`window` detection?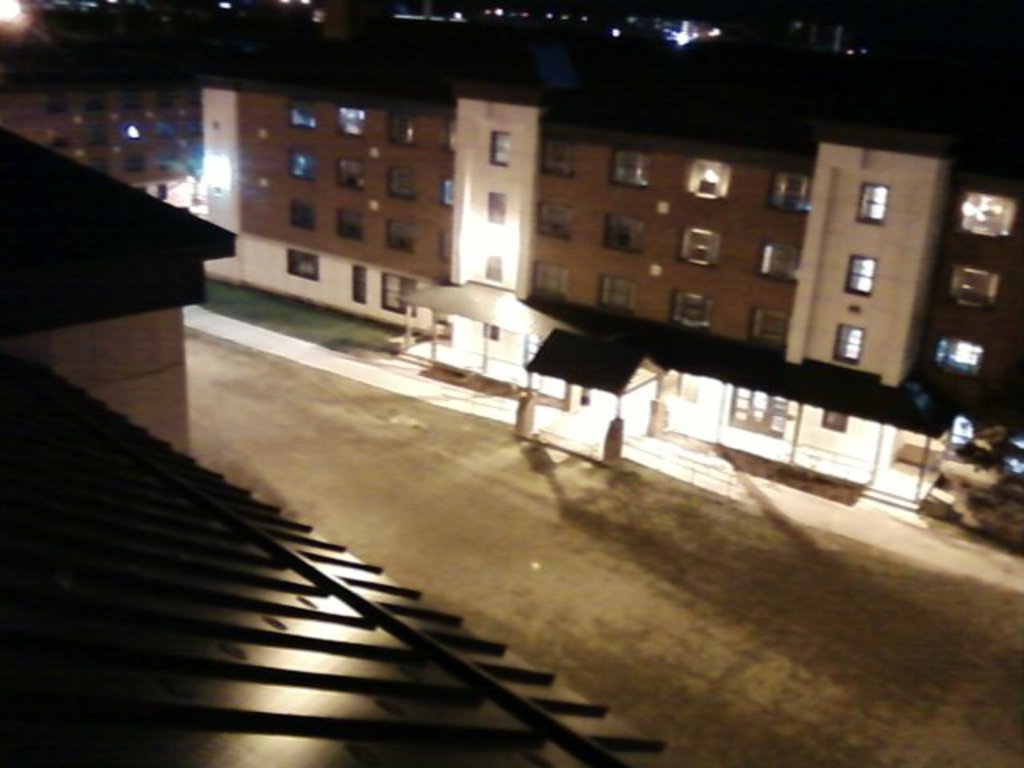
[x1=931, y1=333, x2=982, y2=379]
